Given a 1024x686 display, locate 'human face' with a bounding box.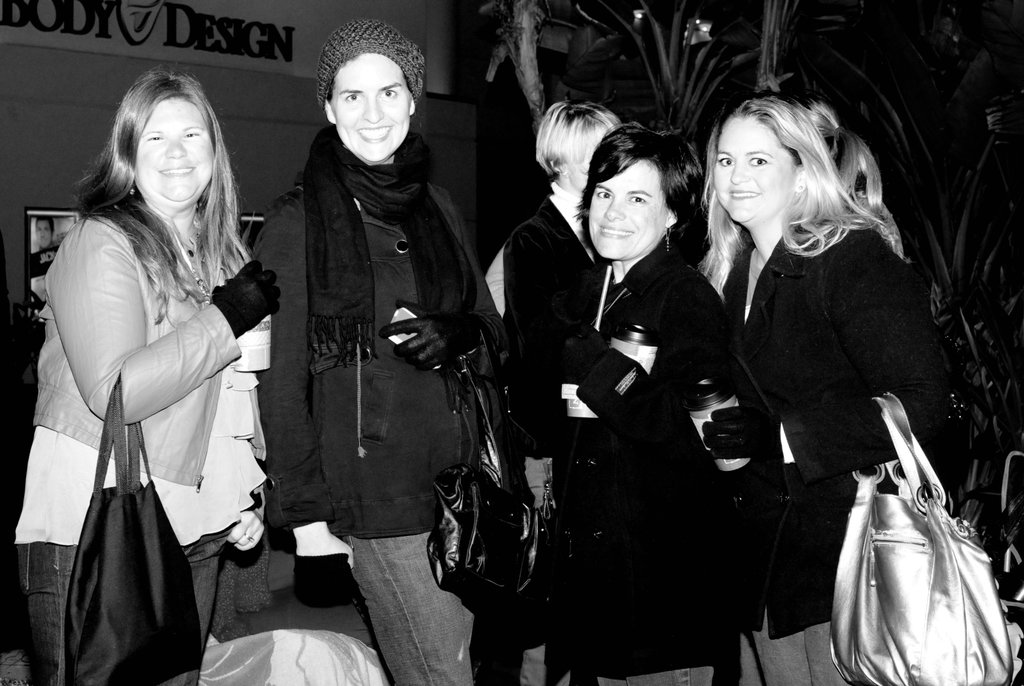
Located: Rect(584, 147, 671, 261).
